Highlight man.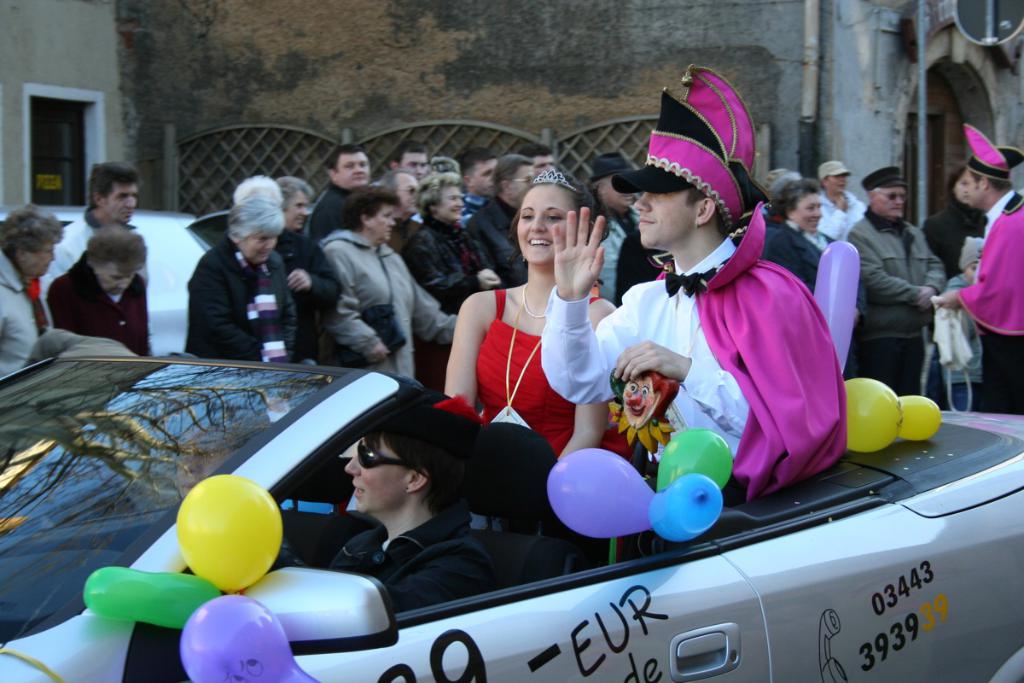
Highlighted region: [457, 145, 497, 219].
